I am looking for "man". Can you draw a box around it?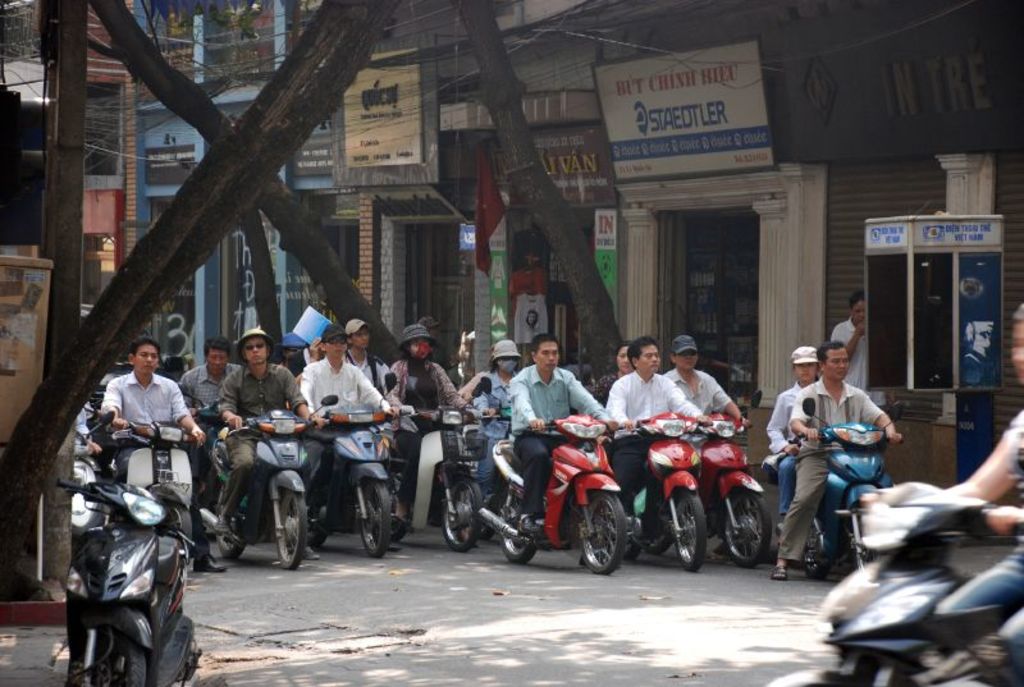
Sure, the bounding box is region(296, 325, 406, 551).
